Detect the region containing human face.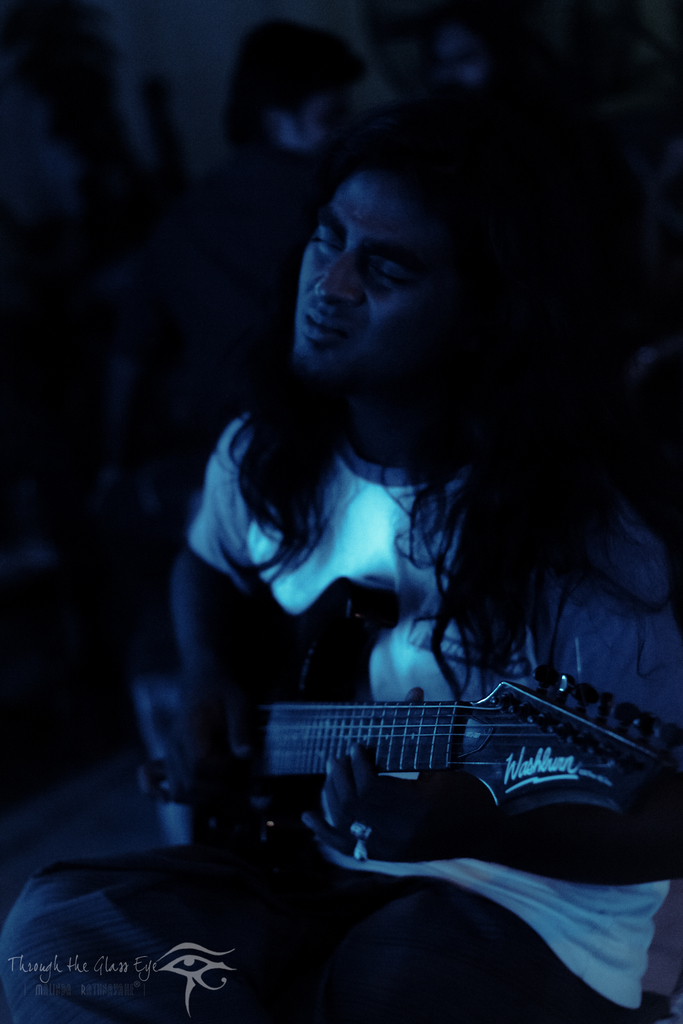
x1=283, y1=157, x2=467, y2=383.
